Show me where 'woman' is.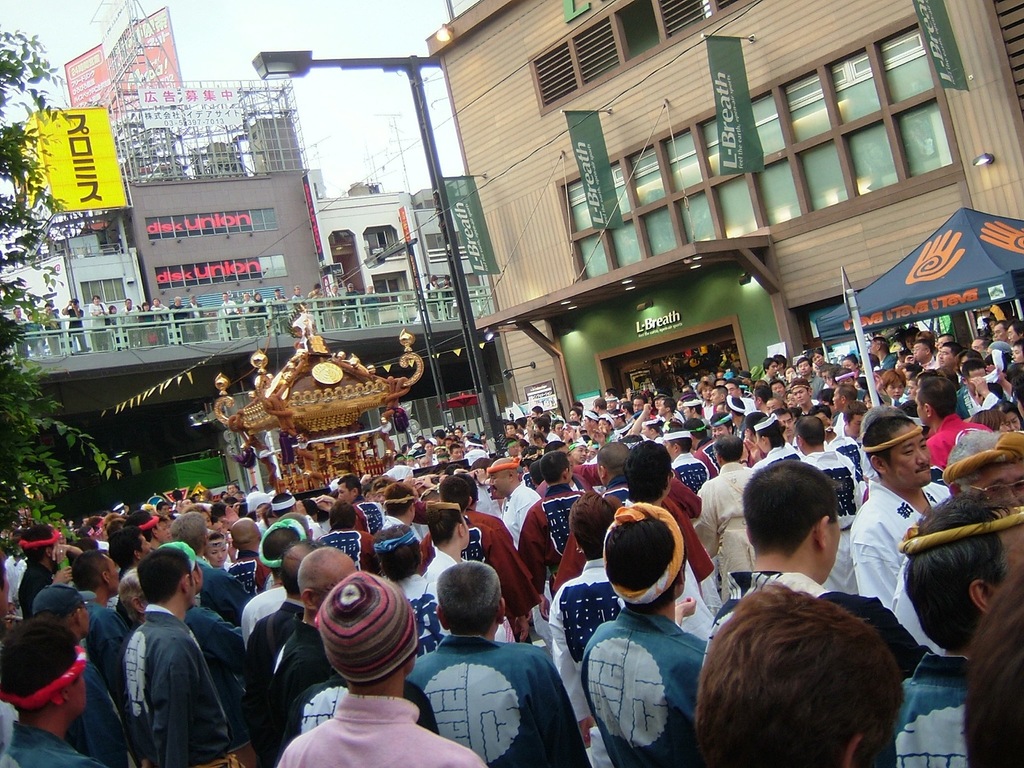
'woman' is at box=[204, 531, 236, 570].
